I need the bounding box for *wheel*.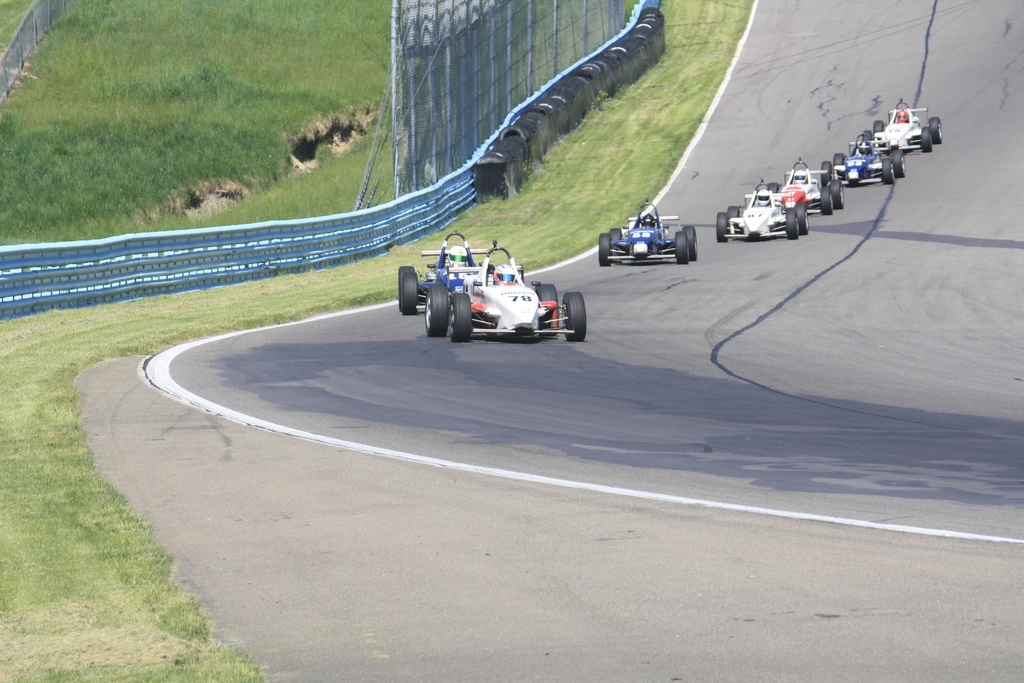
Here it is: x1=819, y1=186, x2=833, y2=214.
